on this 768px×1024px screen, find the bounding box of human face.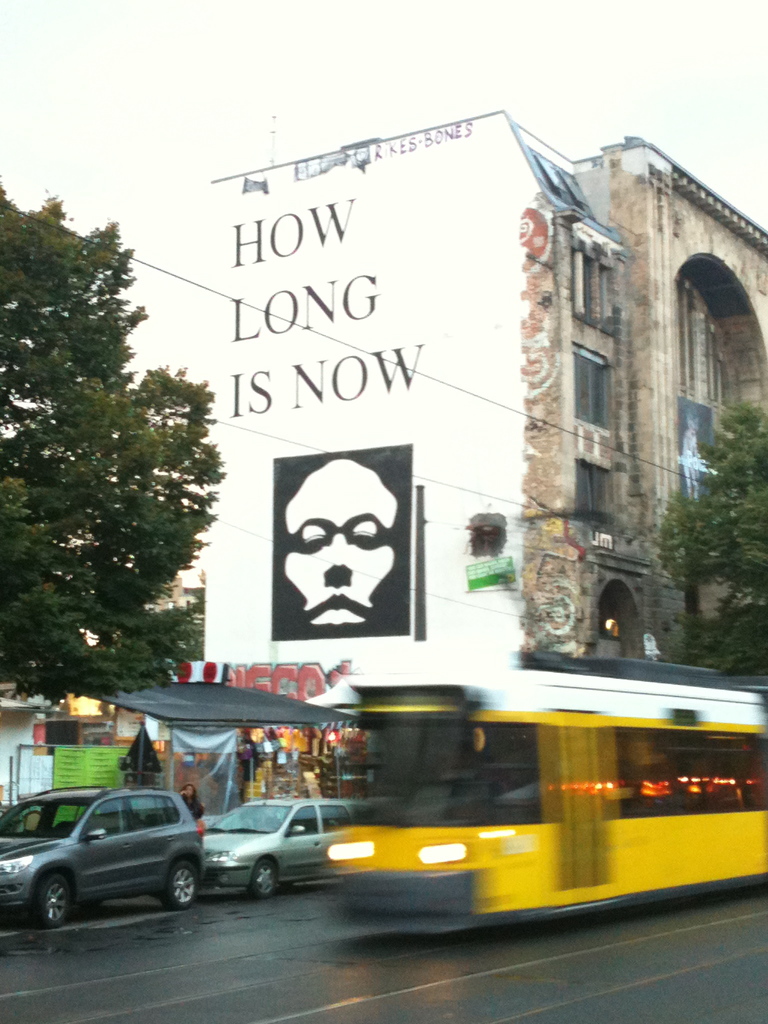
Bounding box: [left=287, top=462, right=397, bottom=623].
